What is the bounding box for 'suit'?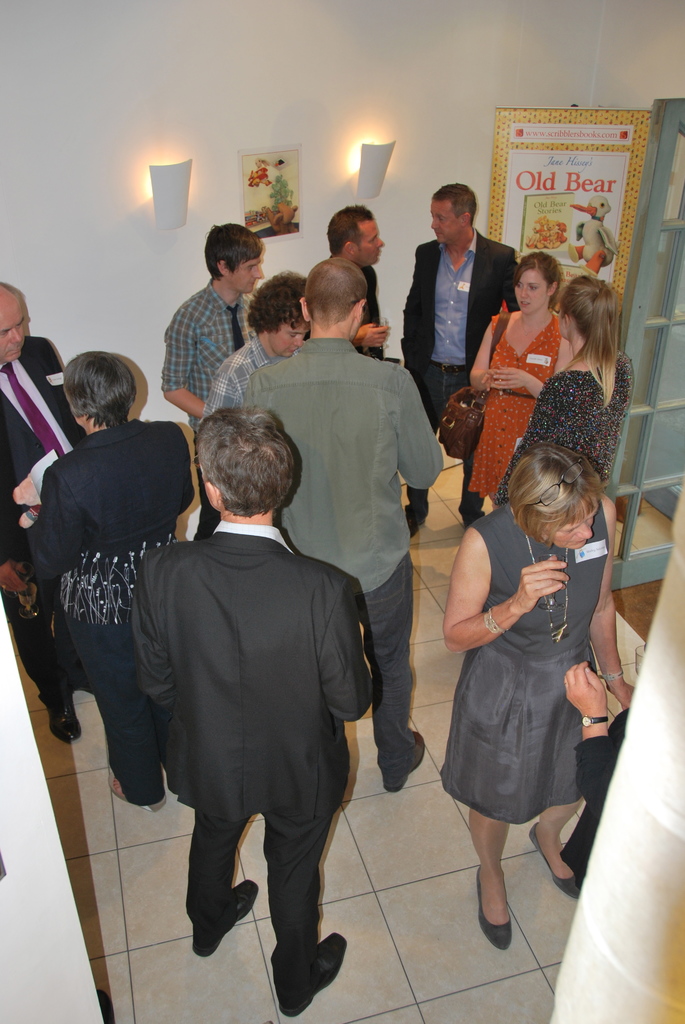
bbox=[0, 330, 93, 700].
